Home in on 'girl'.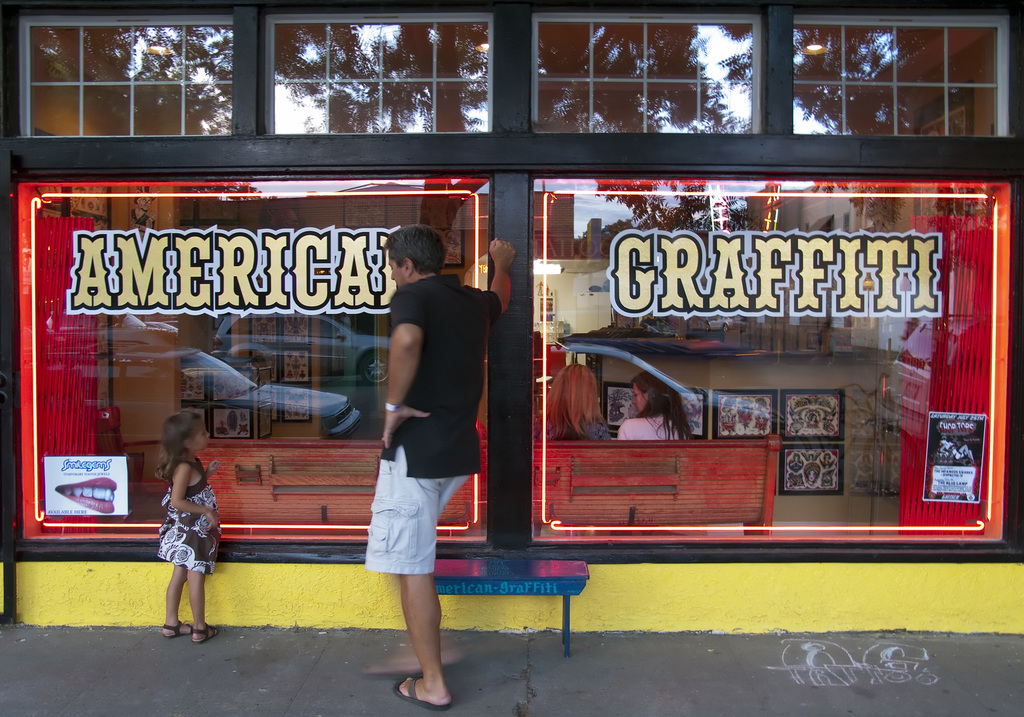
Homed in at <region>161, 410, 218, 640</region>.
